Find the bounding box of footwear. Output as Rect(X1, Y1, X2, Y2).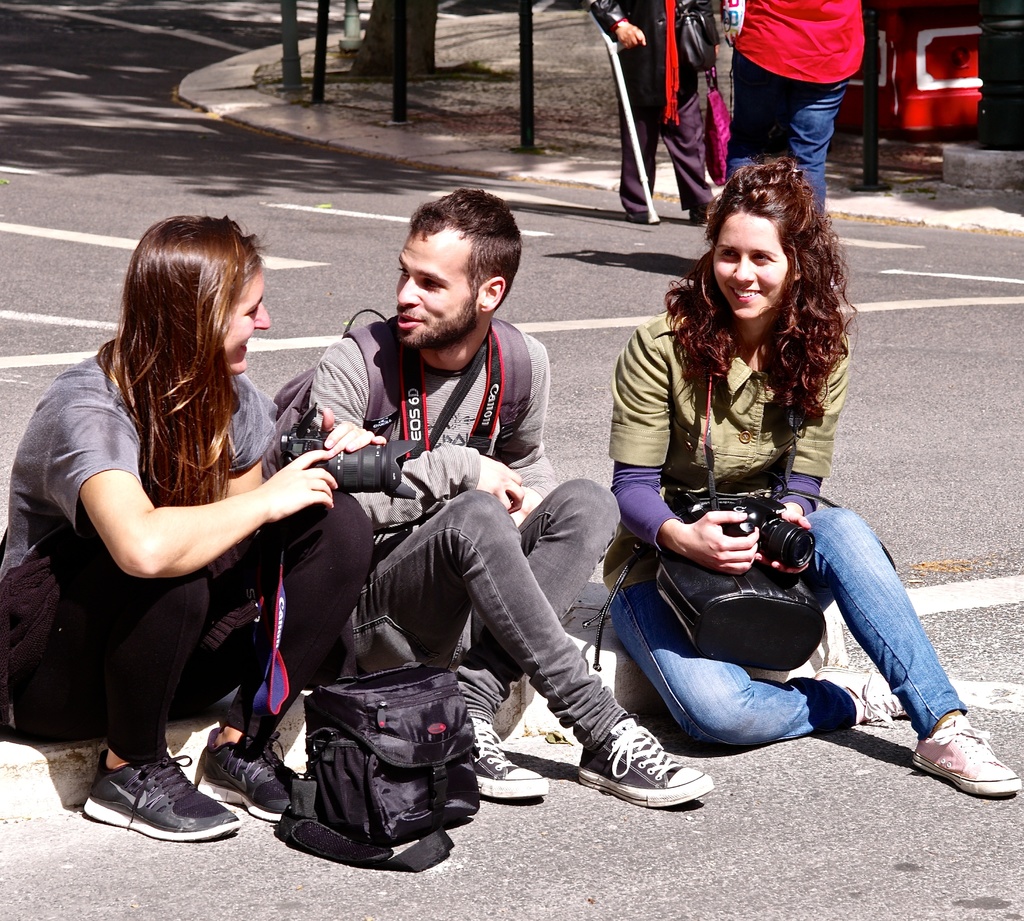
Rect(79, 744, 249, 837).
